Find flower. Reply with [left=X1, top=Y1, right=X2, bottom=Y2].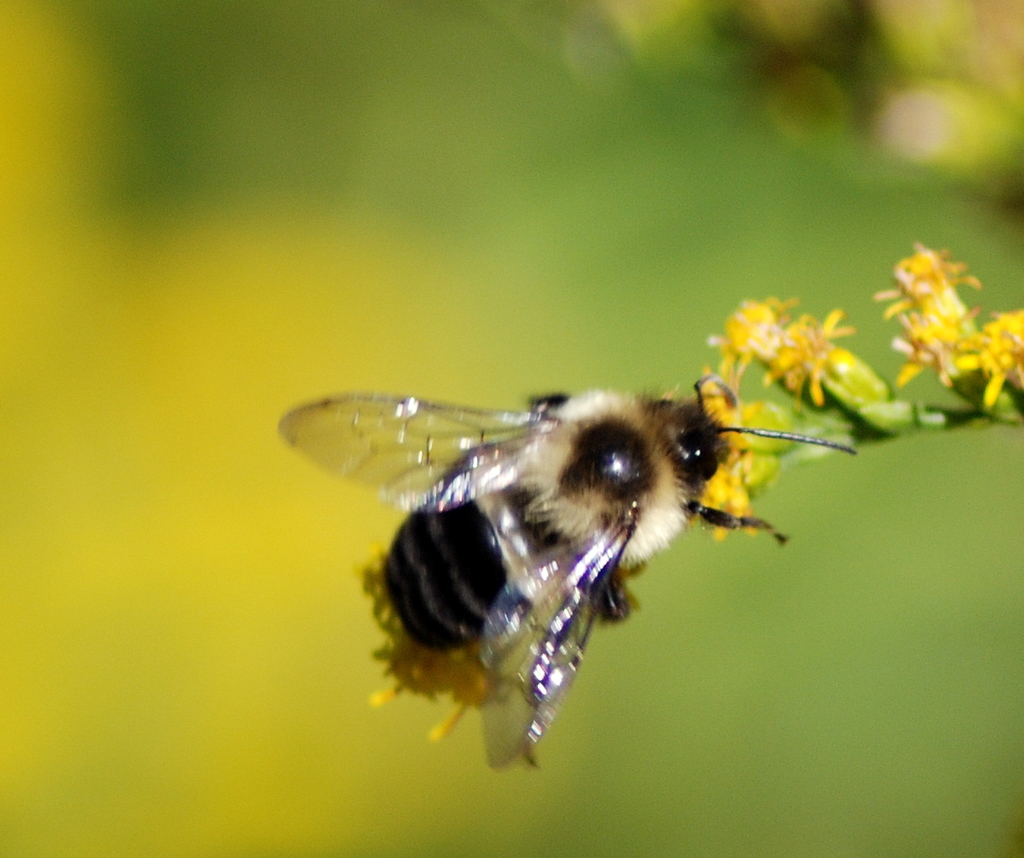
[left=702, top=405, right=793, bottom=533].
